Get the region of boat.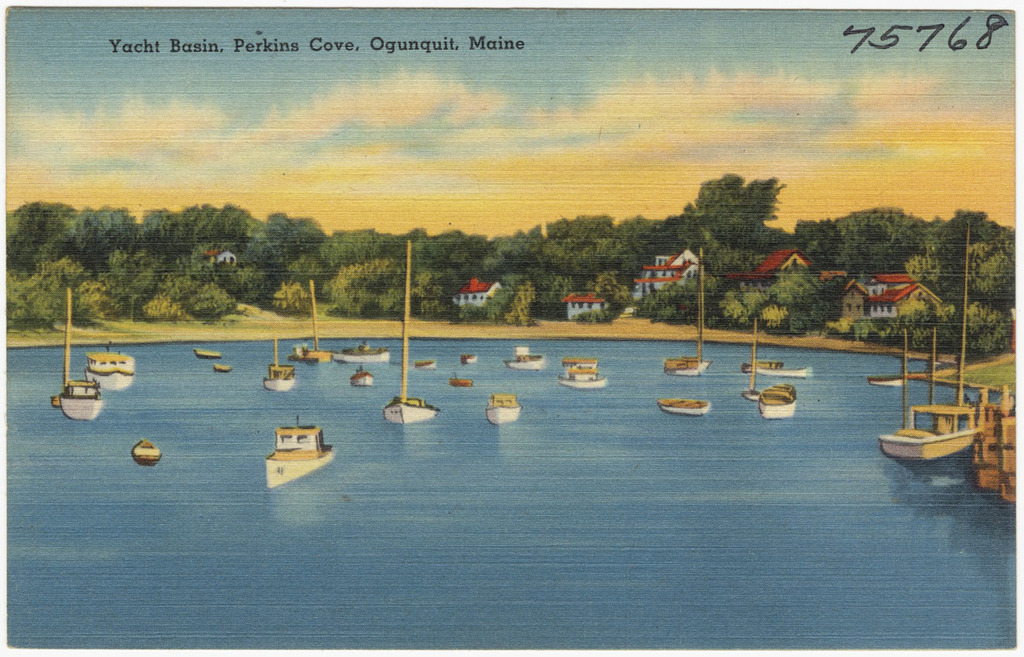
{"x1": 748, "y1": 356, "x2": 812, "y2": 379}.
